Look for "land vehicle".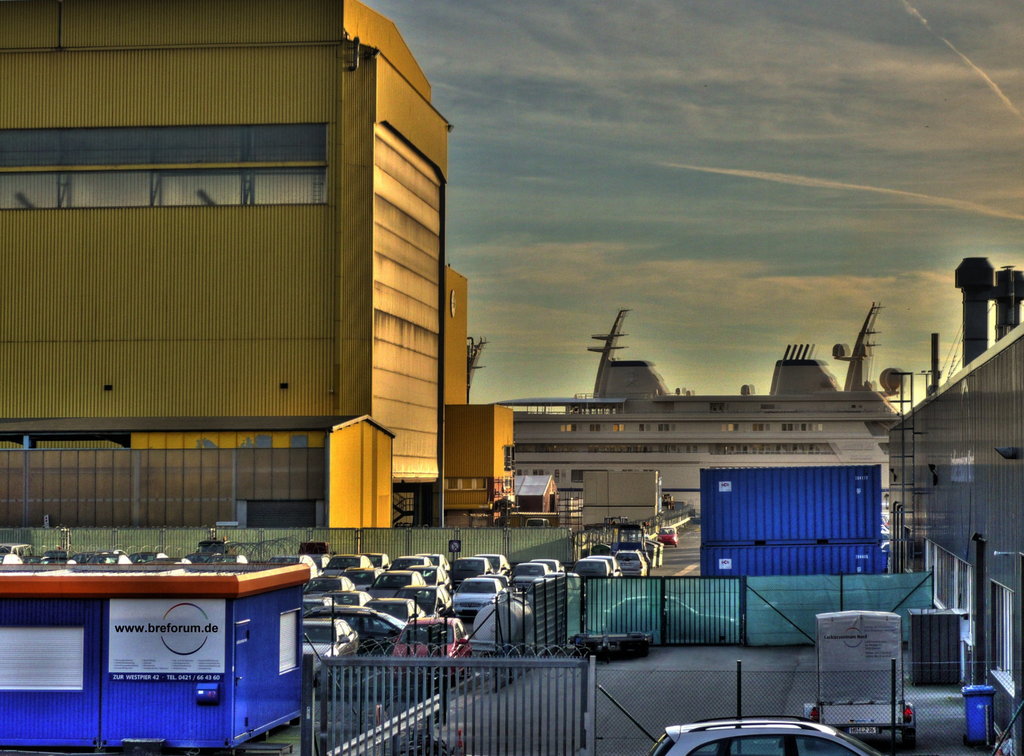
Found: {"x1": 456, "y1": 554, "x2": 495, "y2": 588}.
